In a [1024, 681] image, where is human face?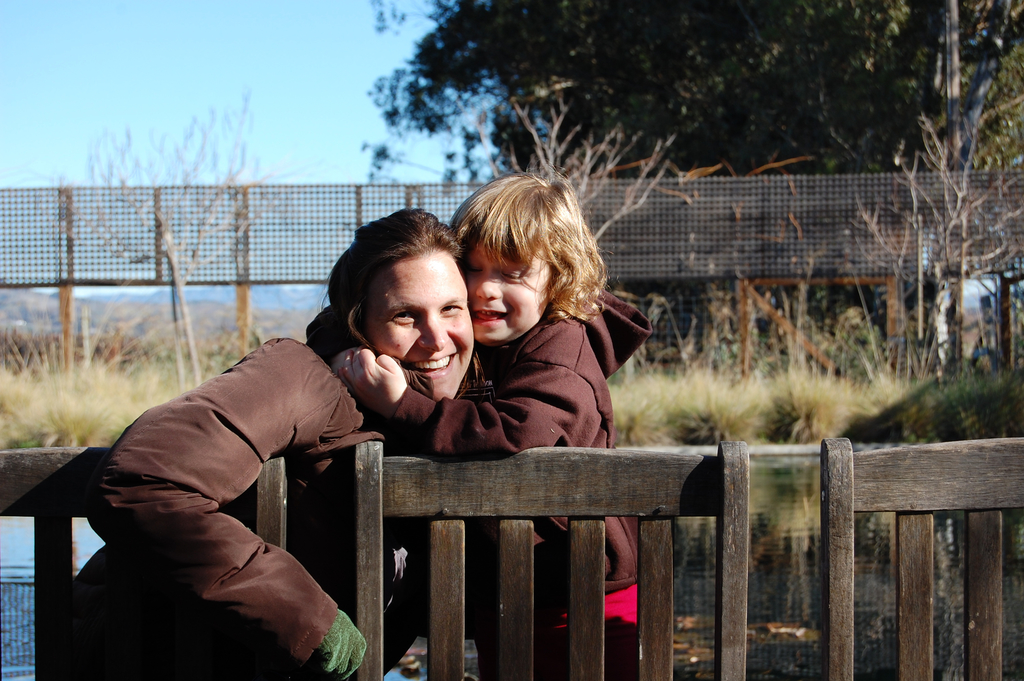
x1=365, y1=254, x2=474, y2=398.
